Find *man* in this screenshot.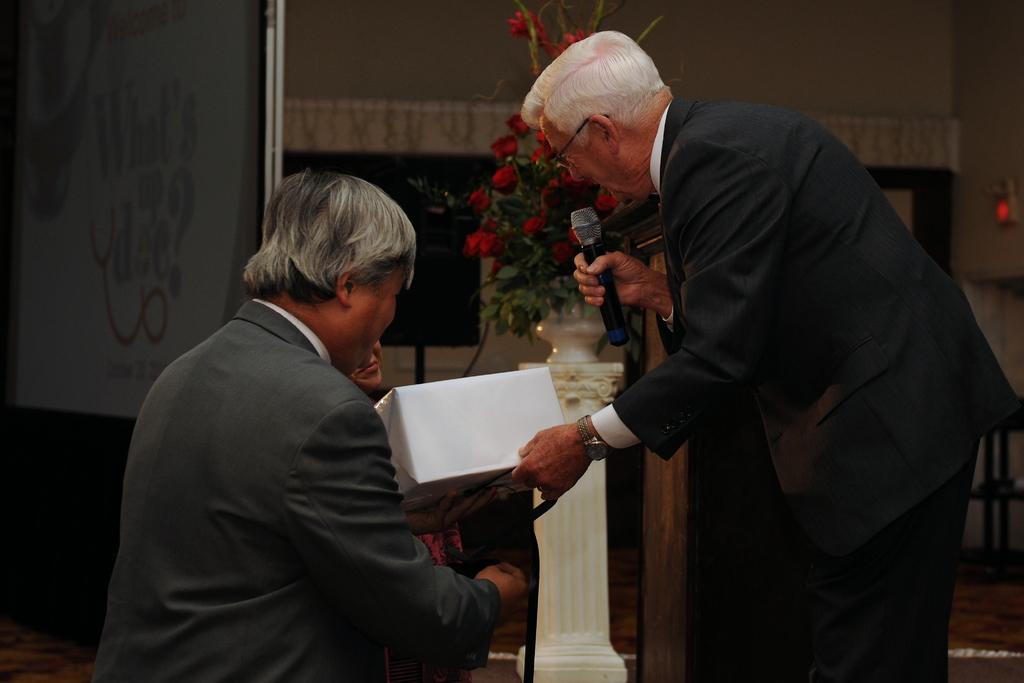
The bounding box for *man* is box(108, 155, 521, 667).
